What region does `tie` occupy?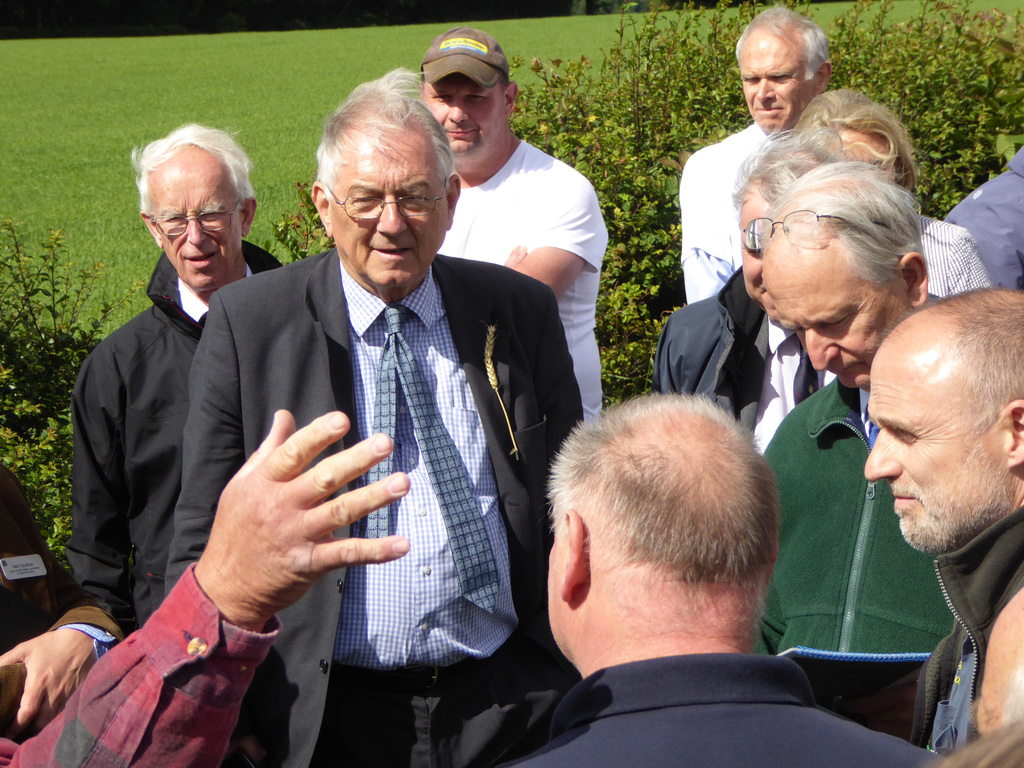
355,297,495,619.
